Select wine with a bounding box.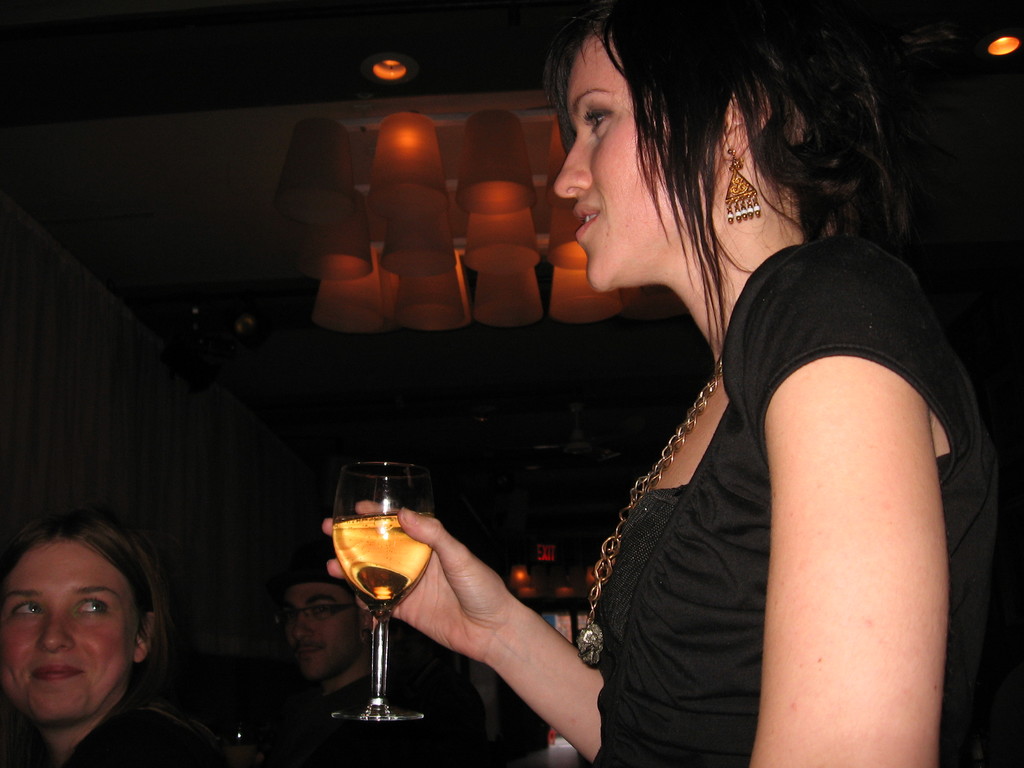
330 518 444 610.
